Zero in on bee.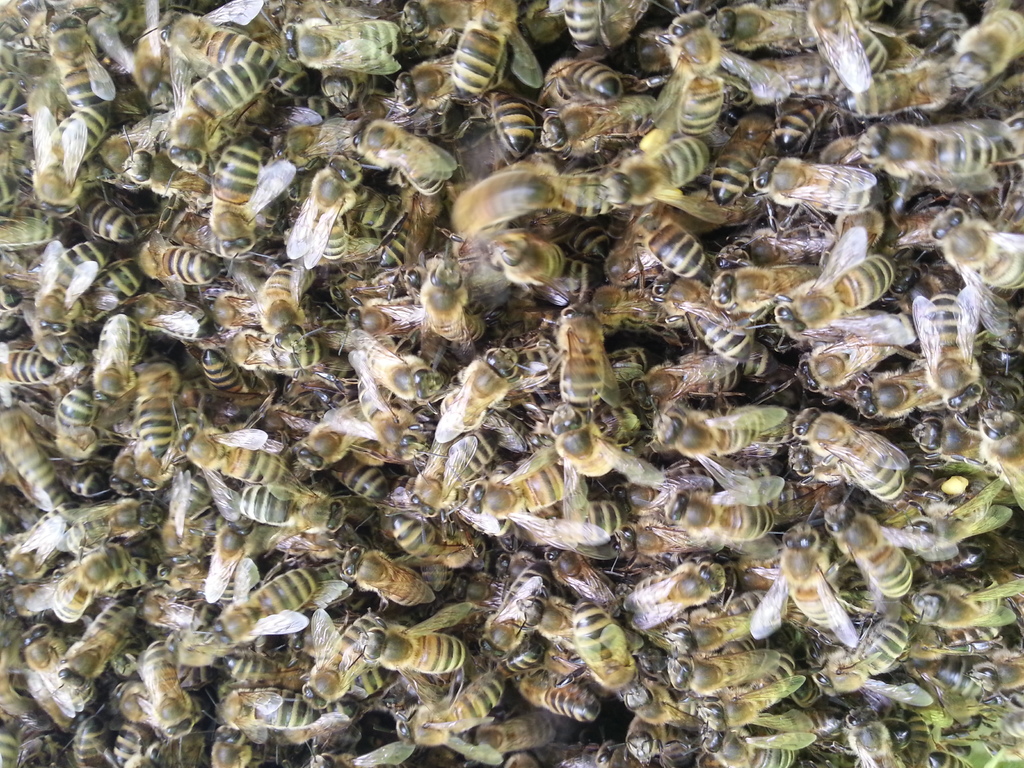
Zeroed in: pyautogui.locateOnScreen(840, 110, 999, 211).
